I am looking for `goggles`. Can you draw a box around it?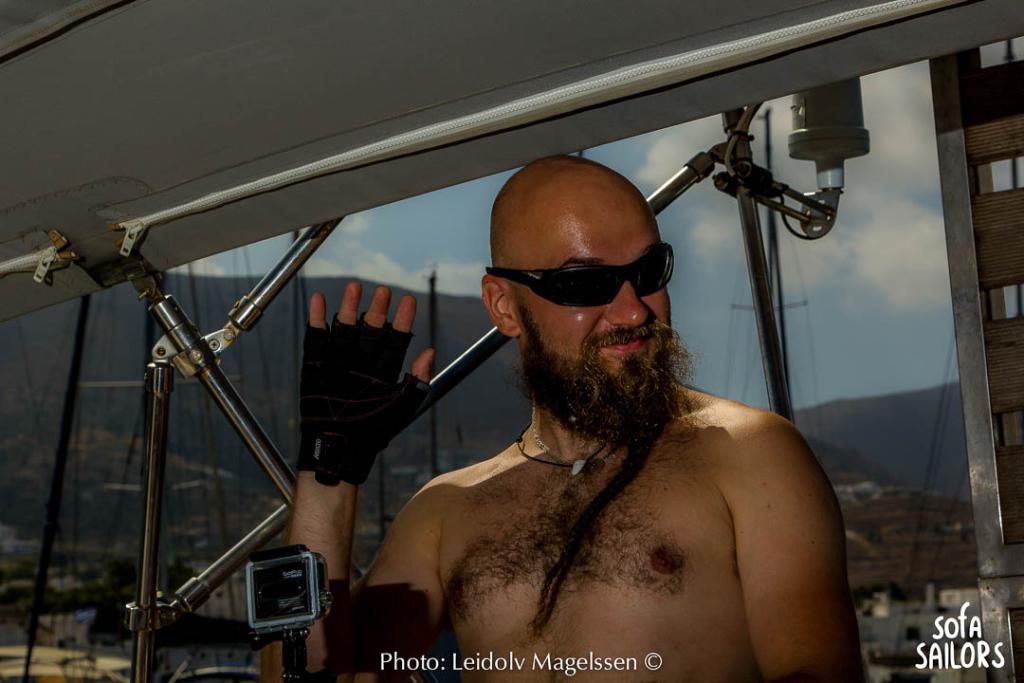
Sure, the bounding box is 490 263 683 300.
